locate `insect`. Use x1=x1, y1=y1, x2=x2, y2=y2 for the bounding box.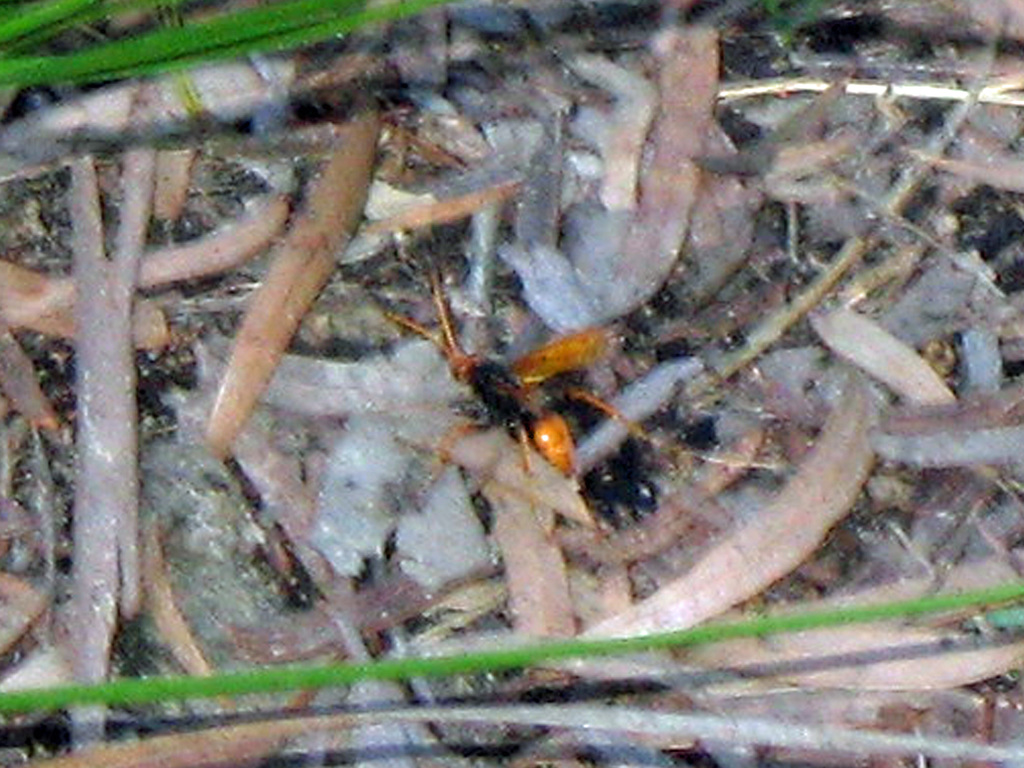
x1=382, y1=261, x2=644, y2=495.
